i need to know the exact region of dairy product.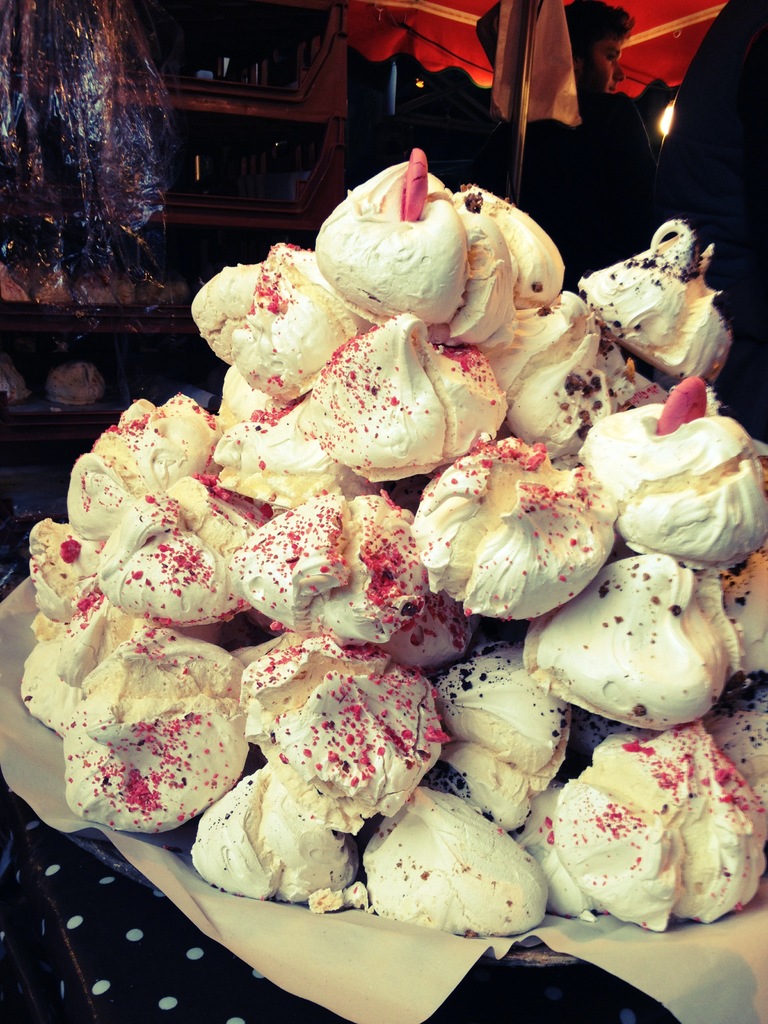
Region: [x1=79, y1=400, x2=213, y2=559].
